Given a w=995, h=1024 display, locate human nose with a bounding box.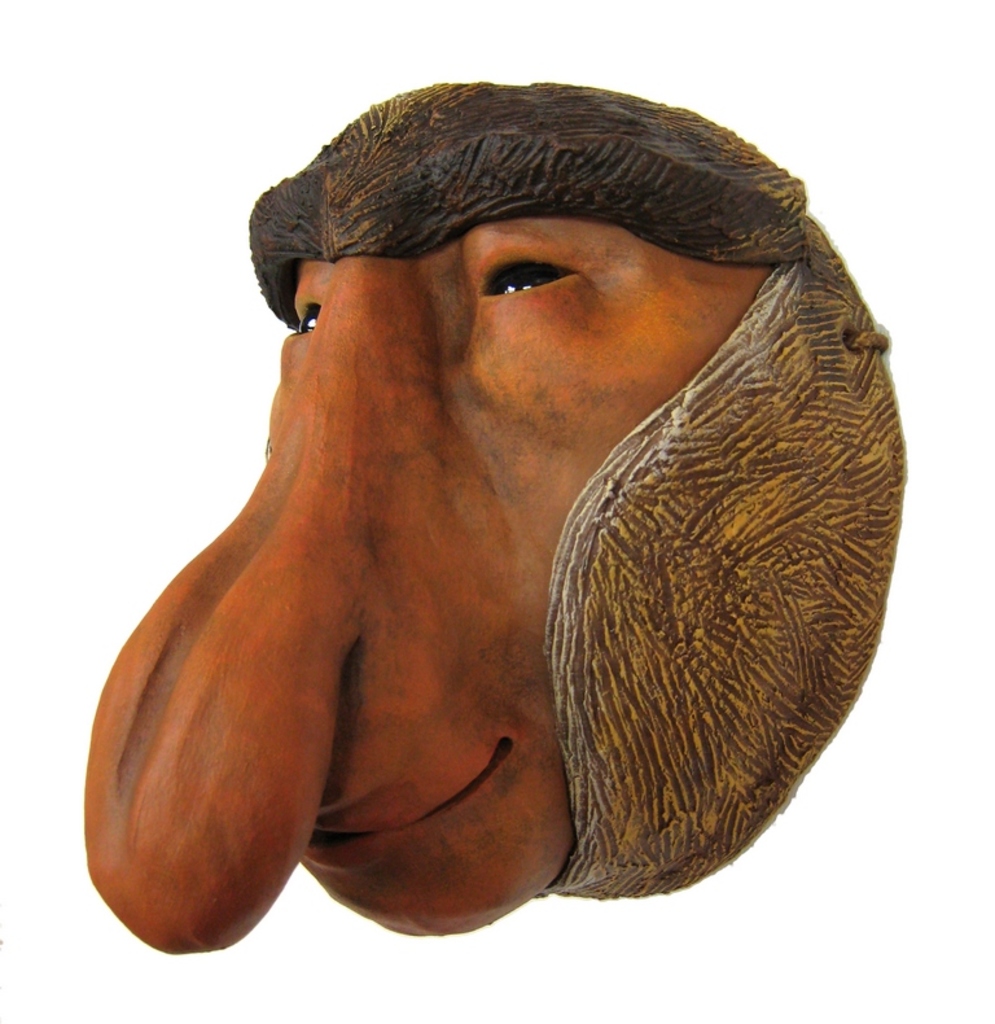
Located: locate(83, 336, 387, 949).
